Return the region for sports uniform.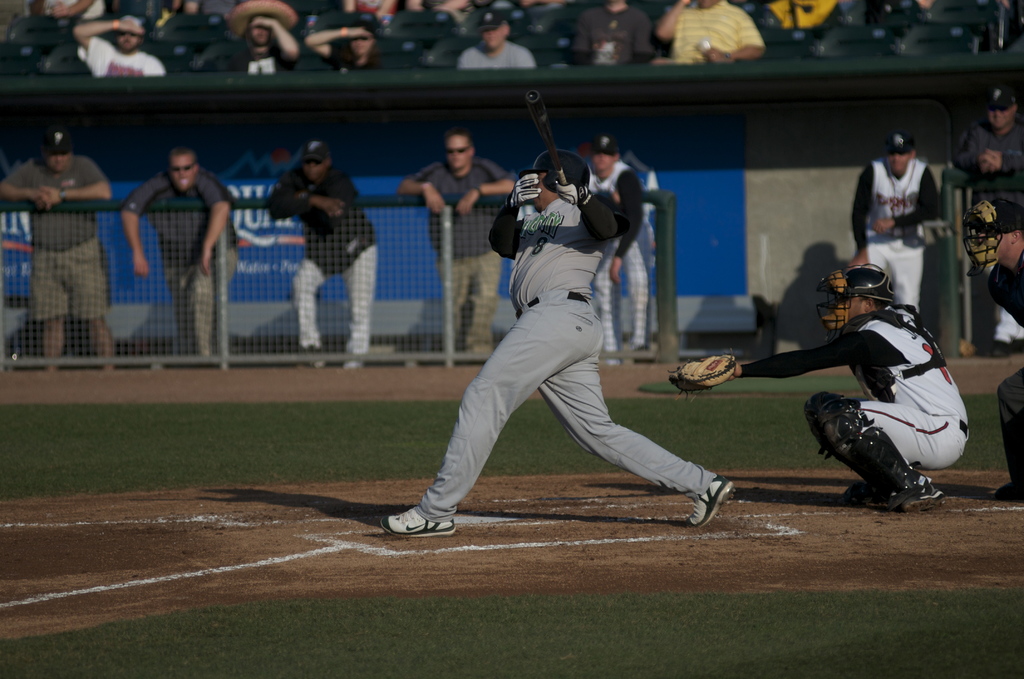
{"left": 735, "top": 307, "right": 981, "bottom": 511}.
